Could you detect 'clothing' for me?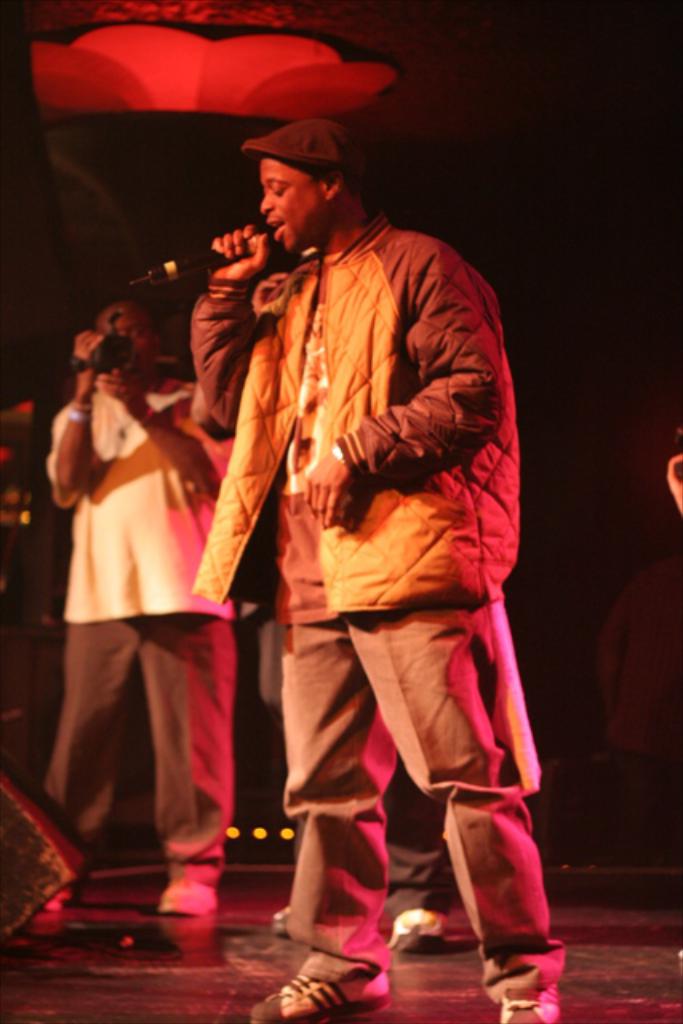
Detection result: (left=26, top=374, right=227, bottom=864).
